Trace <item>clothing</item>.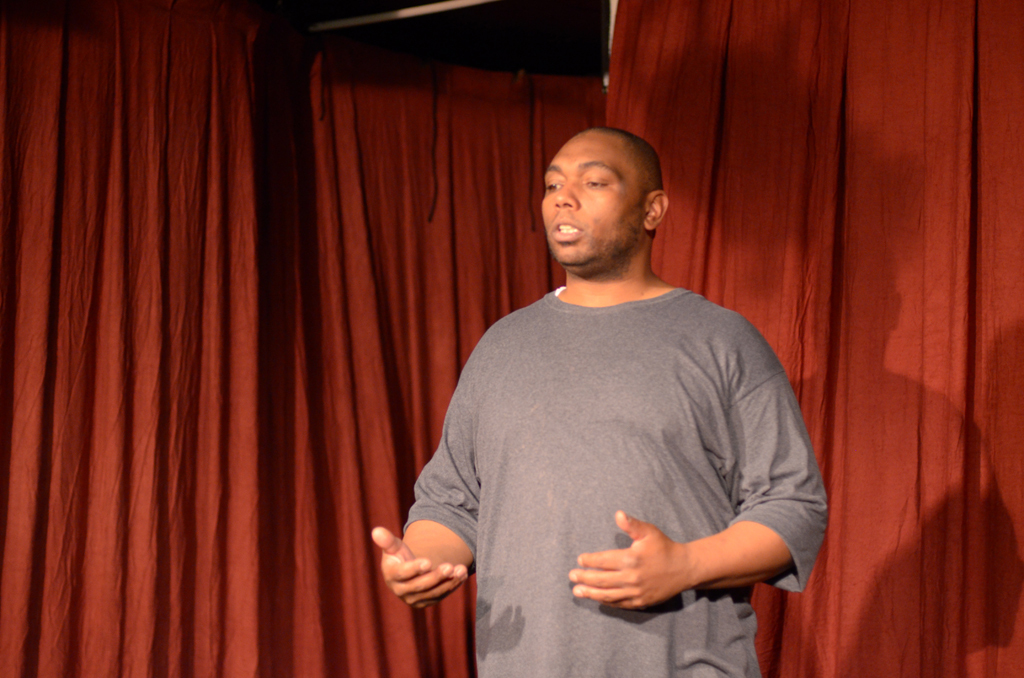
Traced to bbox(374, 193, 825, 661).
